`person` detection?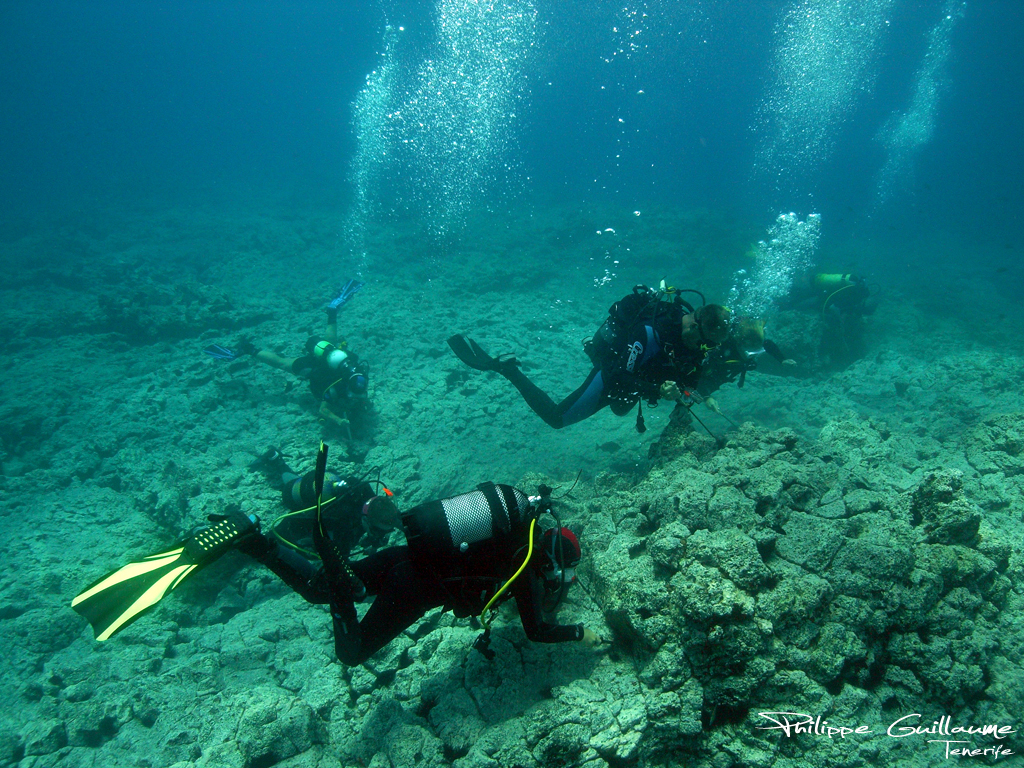
(773, 268, 886, 331)
